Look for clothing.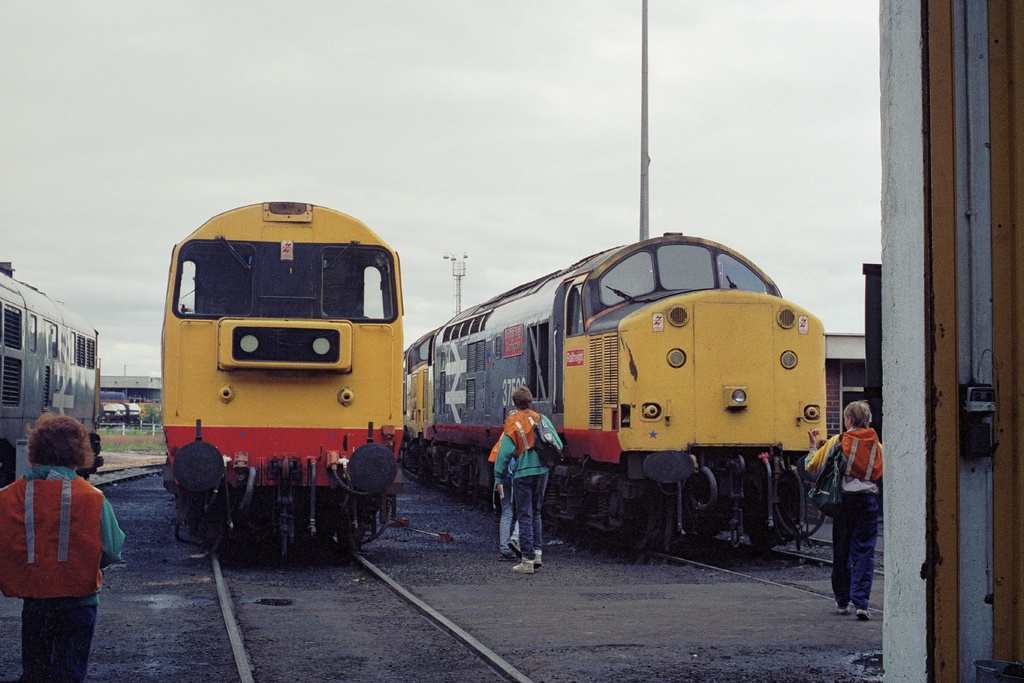
Found: {"x1": 0, "y1": 459, "x2": 127, "y2": 682}.
